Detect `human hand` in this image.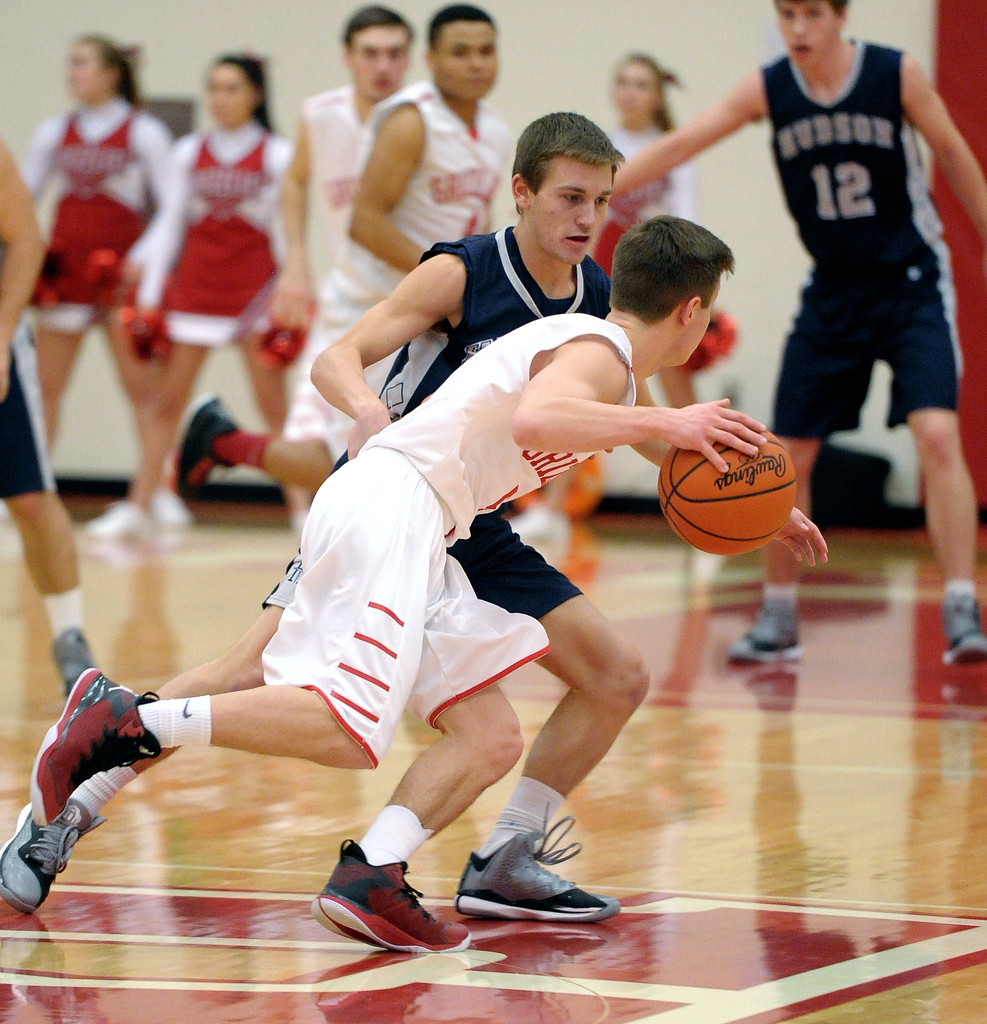
Detection: select_region(774, 500, 830, 572).
